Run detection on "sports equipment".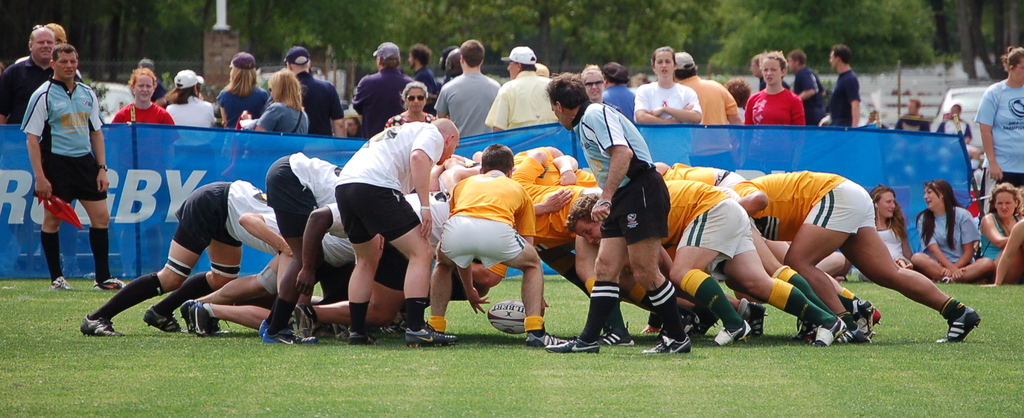
Result: [x1=597, y1=326, x2=633, y2=345].
